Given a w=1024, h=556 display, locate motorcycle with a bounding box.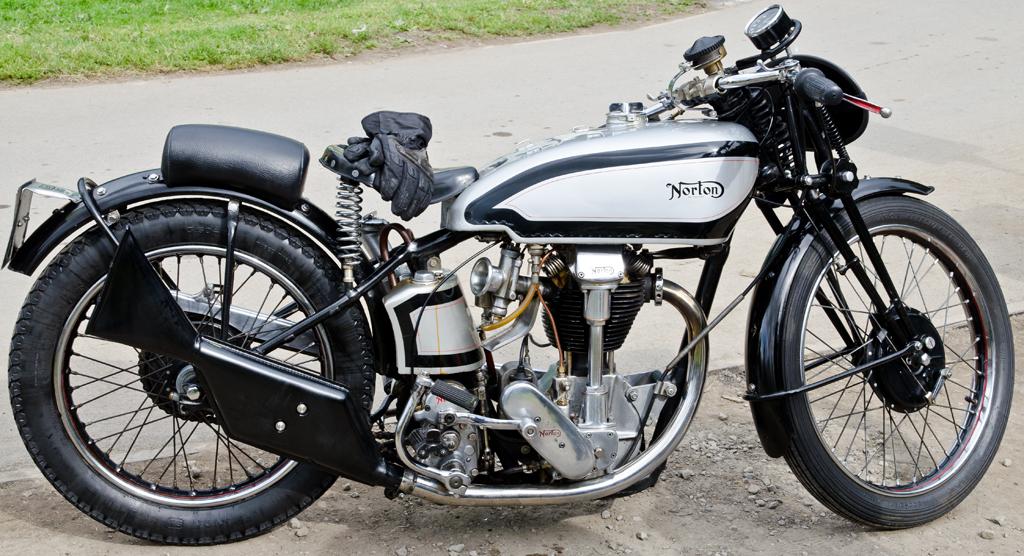
Located: Rect(0, 17, 967, 534).
